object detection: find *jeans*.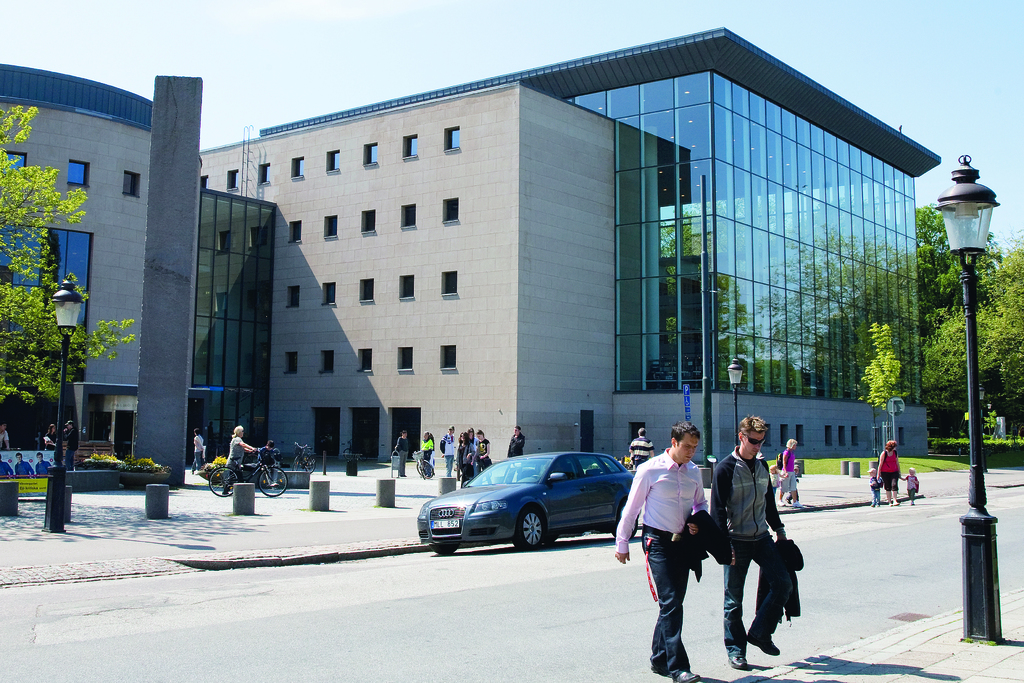
detection(703, 533, 790, 658).
